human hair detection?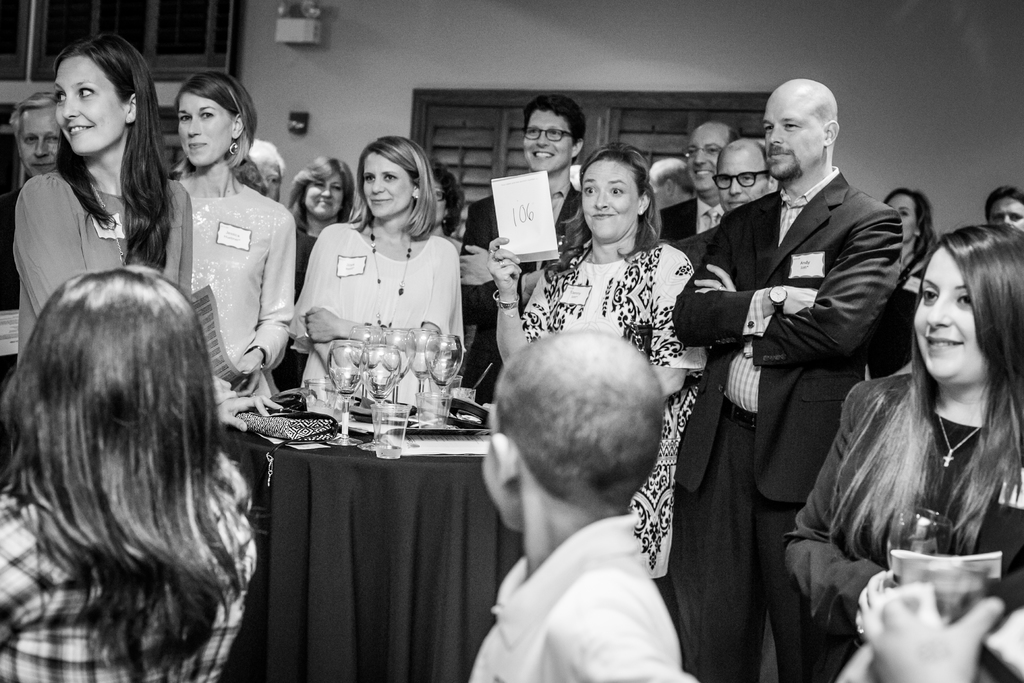
x1=493, y1=334, x2=664, y2=514
